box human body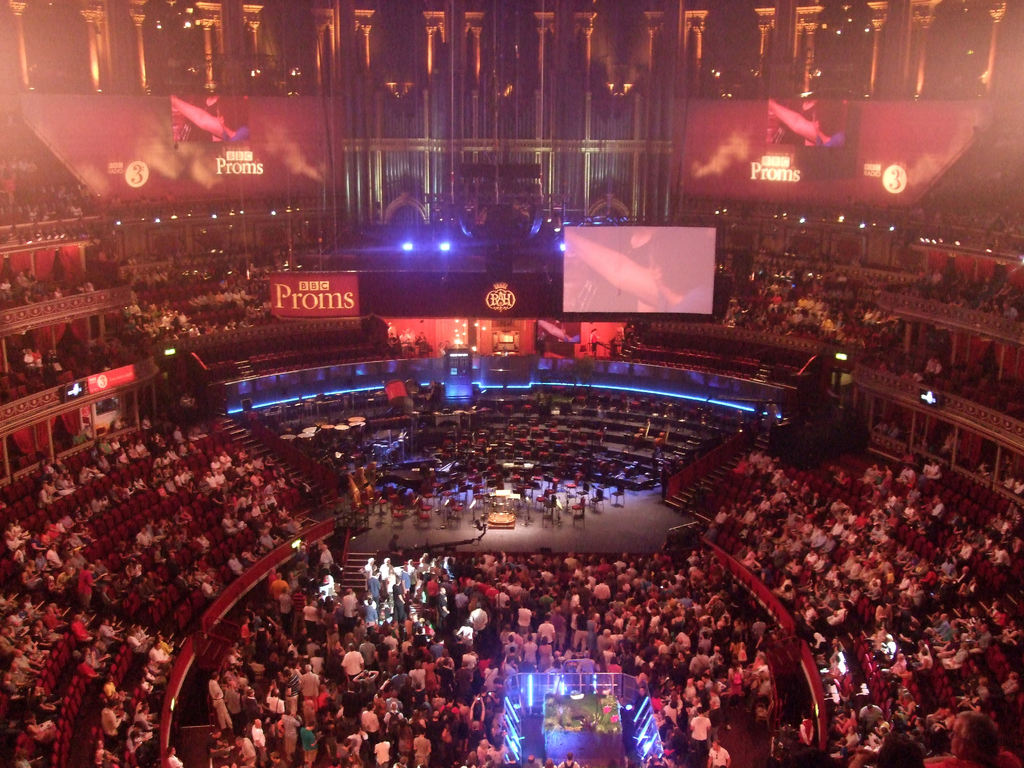
pyautogui.locateOnScreen(881, 319, 893, 334)
